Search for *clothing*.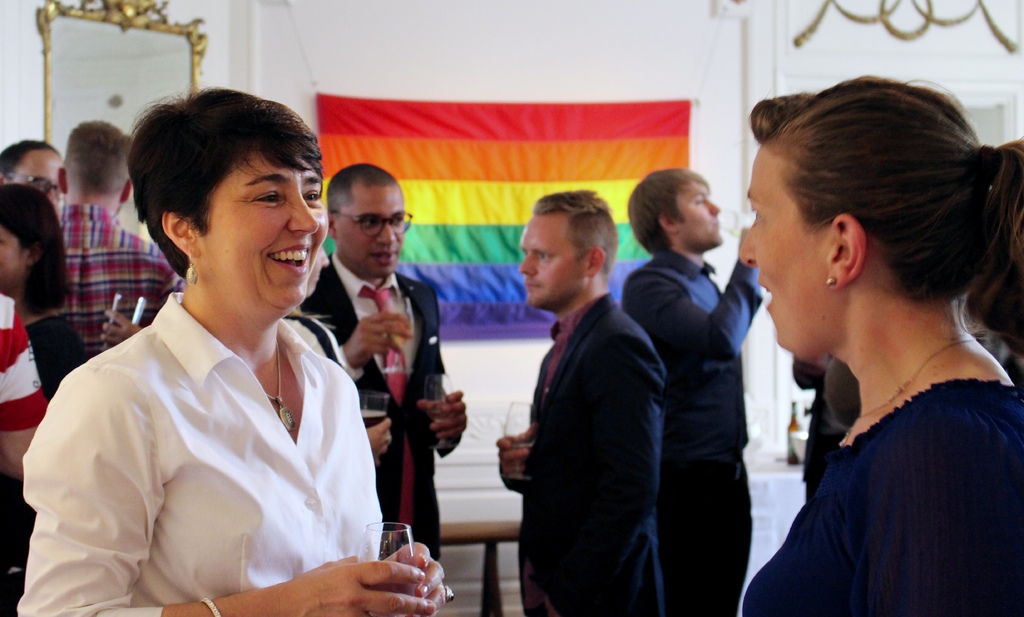
Found at bbox=[0, 296, 47, 433].
